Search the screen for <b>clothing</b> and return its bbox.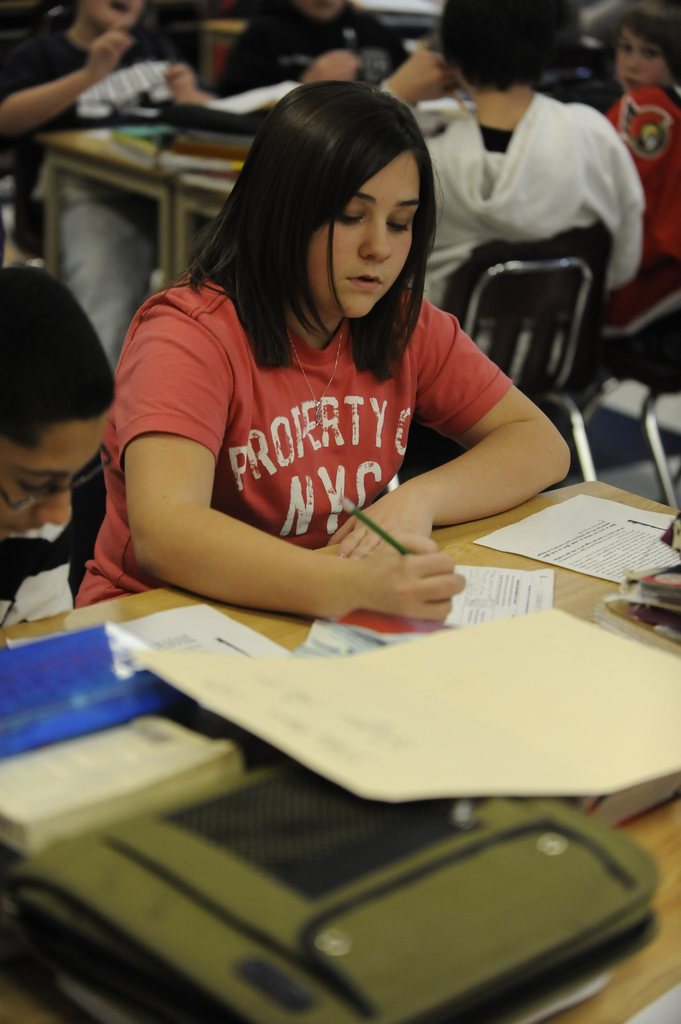
Found: region(213, 3, 416, 113).
